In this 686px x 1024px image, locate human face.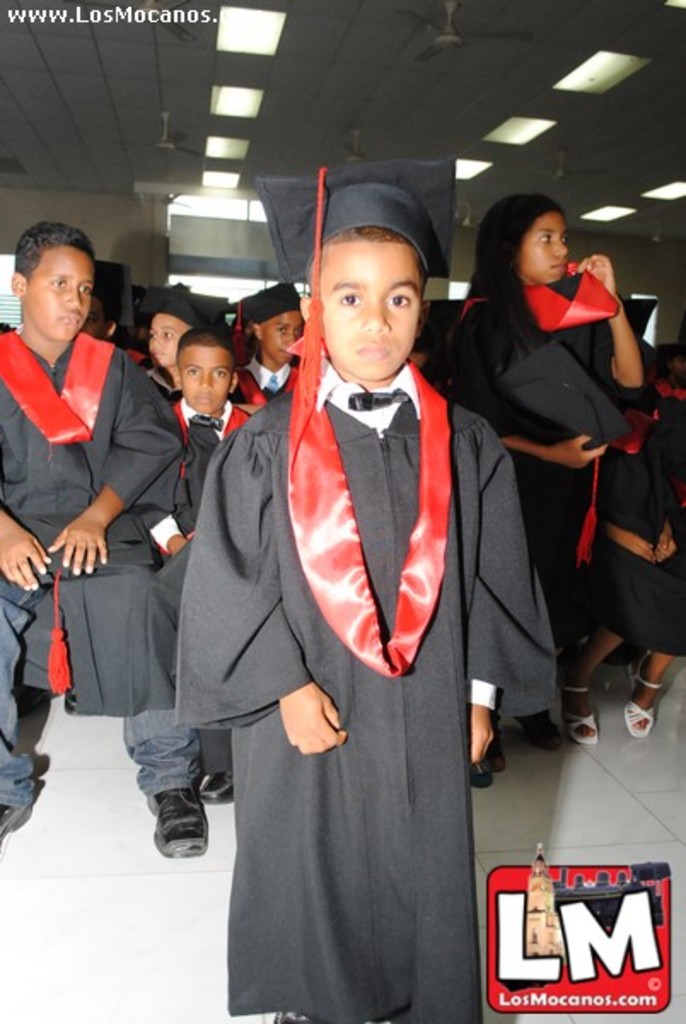
Bounding box: locate(316, 236, 421, 374).
